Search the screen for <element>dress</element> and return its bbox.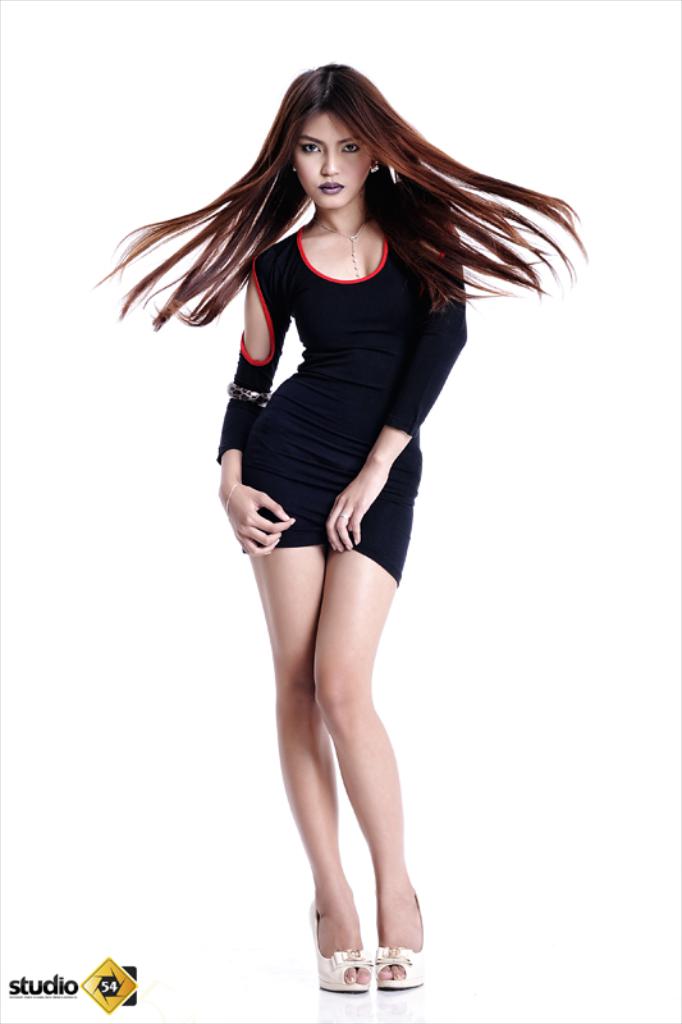
Found: 221,233,467,584.
